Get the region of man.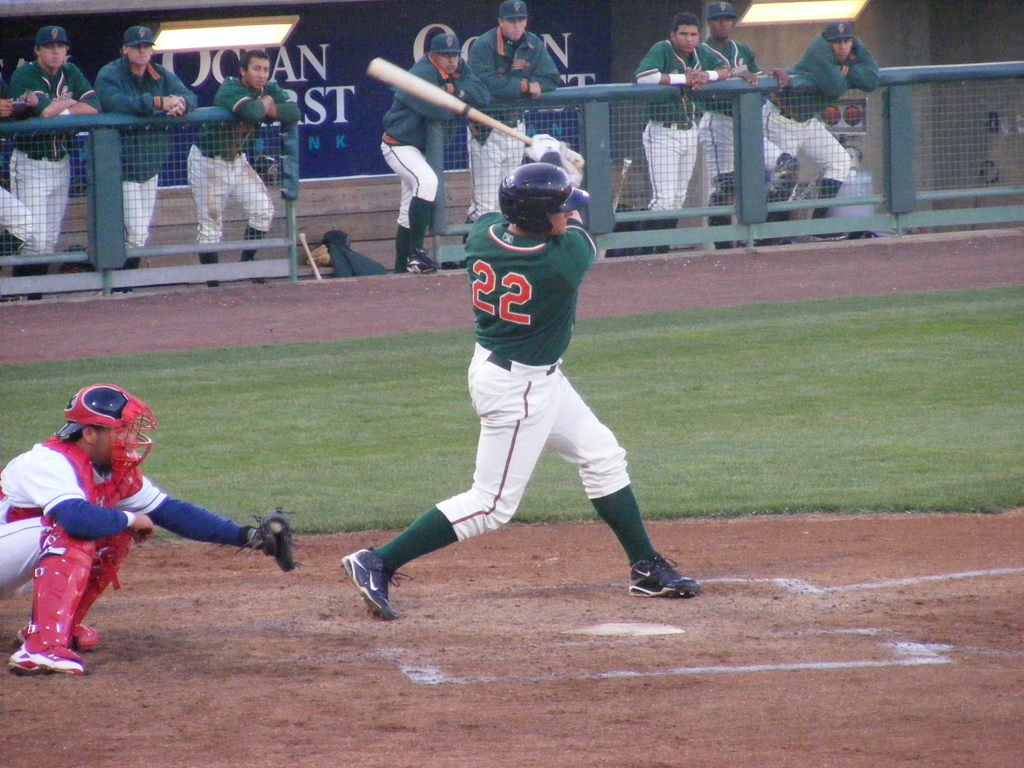
bbox(90, 22, 199, 298).
